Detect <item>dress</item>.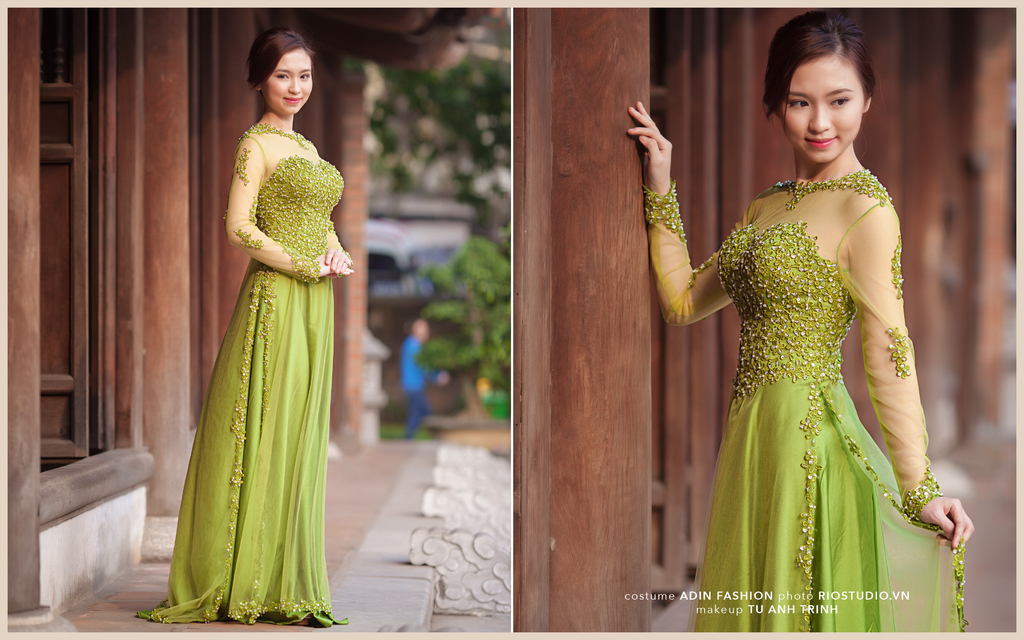
Detected at [x1=140, y1=125, x2=346, y2=634].
